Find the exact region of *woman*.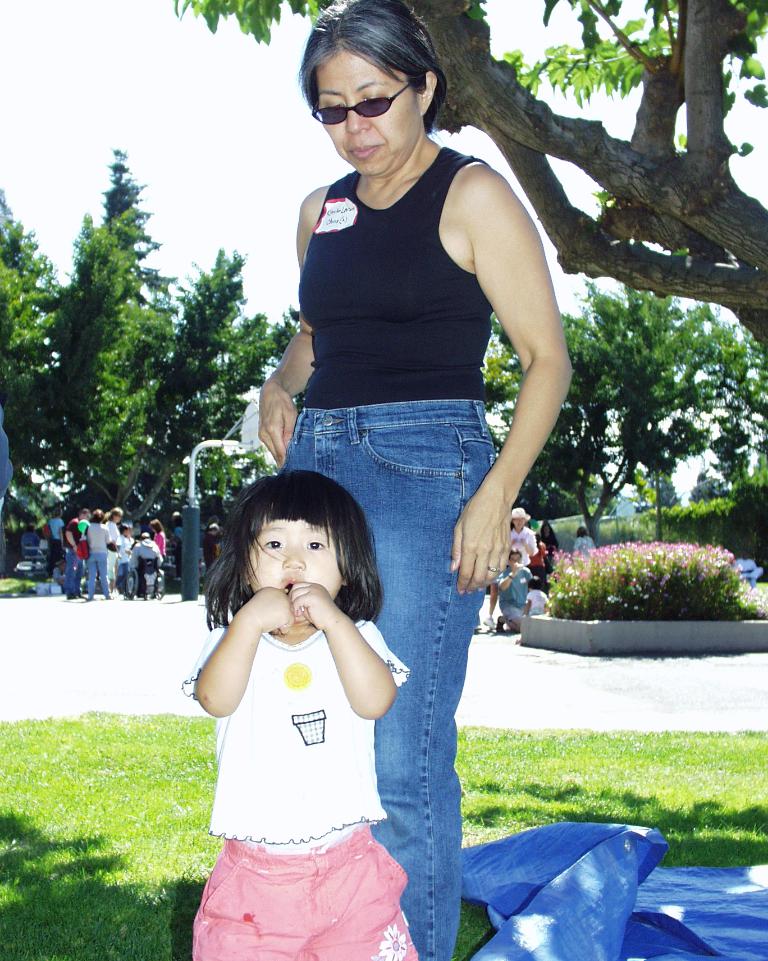
Exact region: crop(212, 23, 572, 875).
